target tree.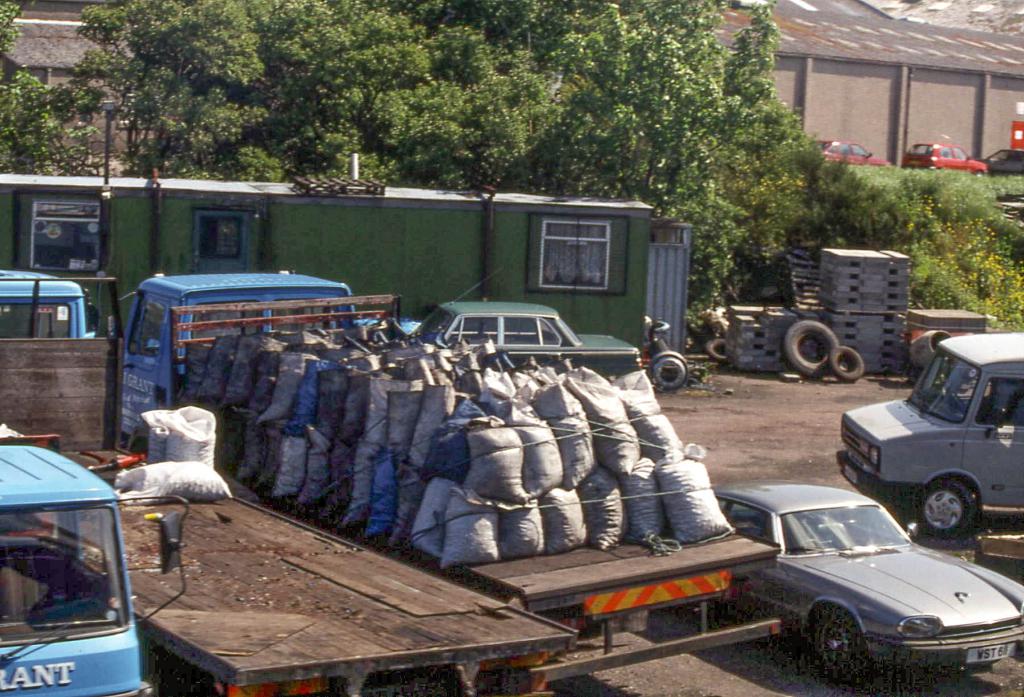
Target region: region(0, 0, 27, 63).
